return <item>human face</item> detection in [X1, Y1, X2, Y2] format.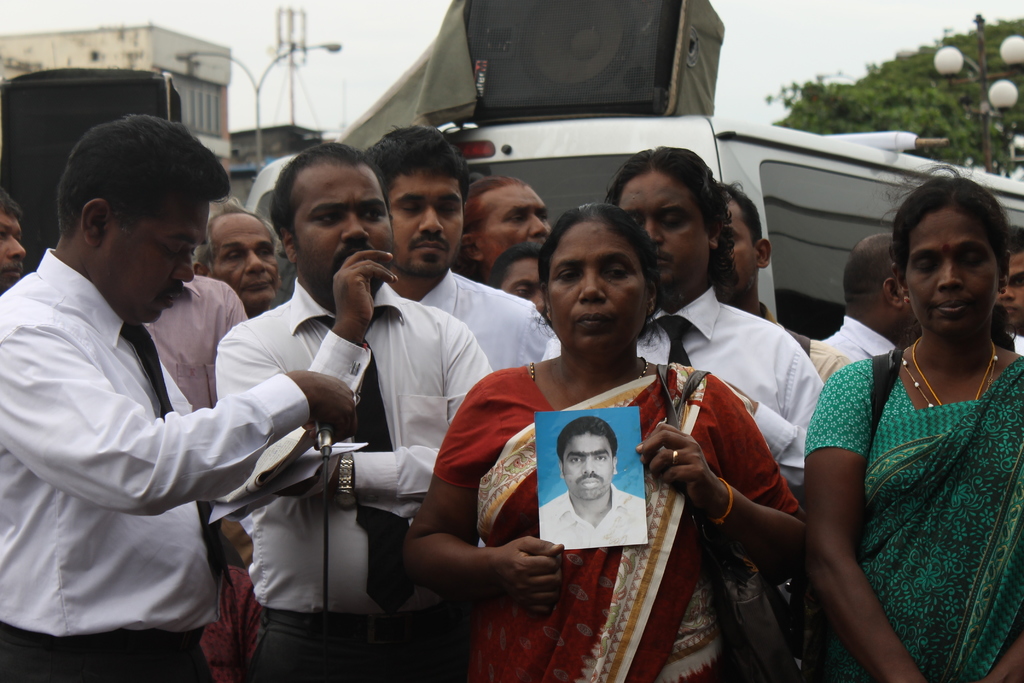
[618, 175, 713, 292].
